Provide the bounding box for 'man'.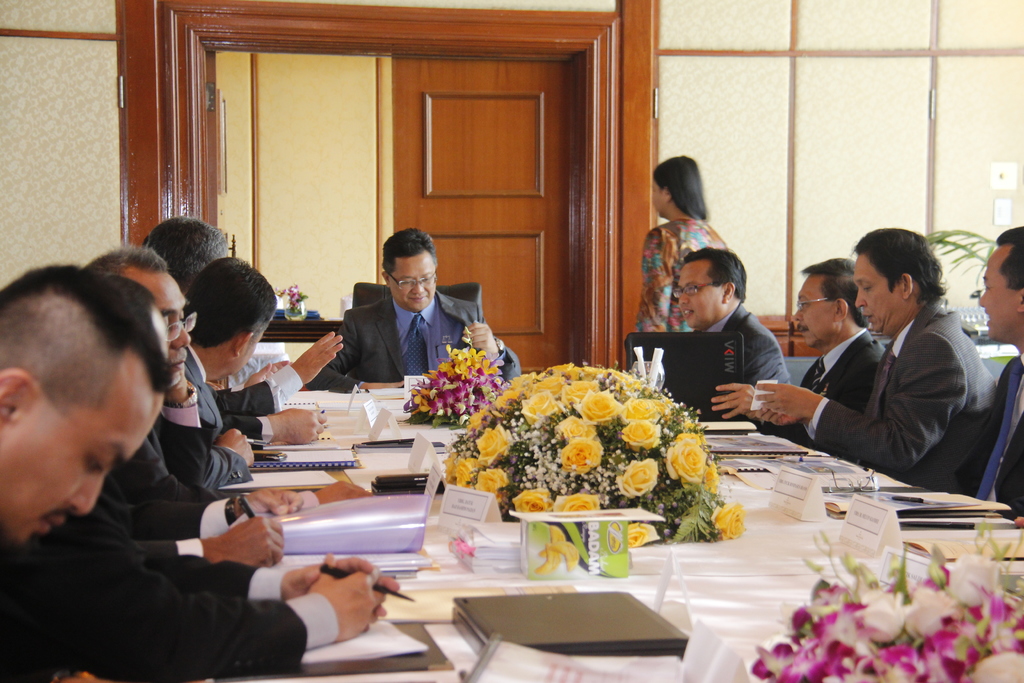
Rect(303, 227, 522, 394).
